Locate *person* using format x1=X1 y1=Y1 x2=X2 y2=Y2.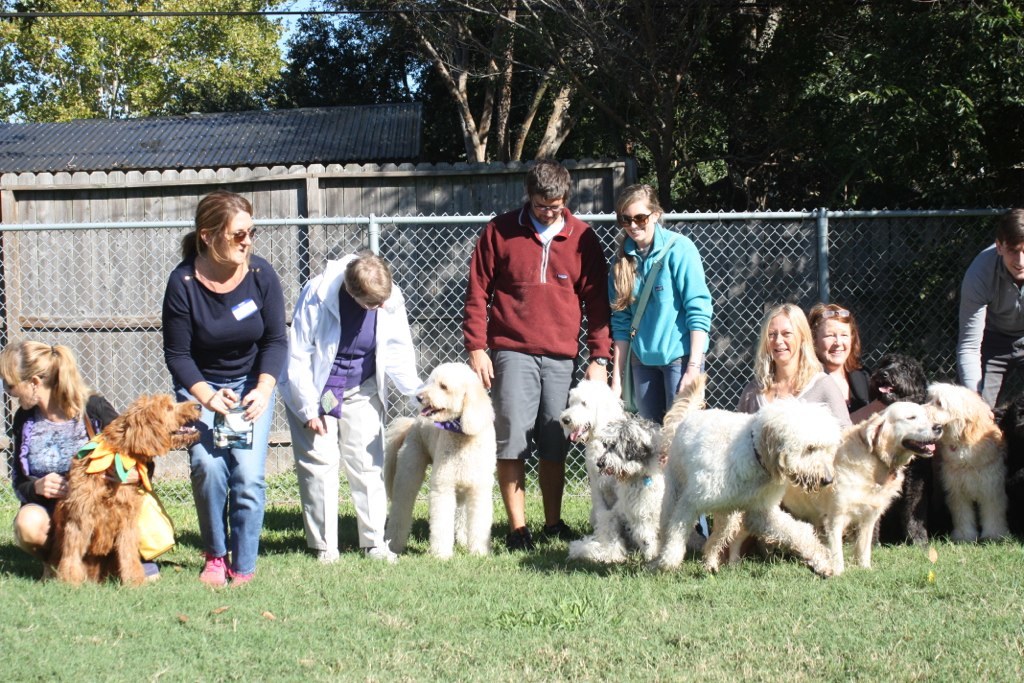
x1=808 y1=298 x2=885 y2=431.
